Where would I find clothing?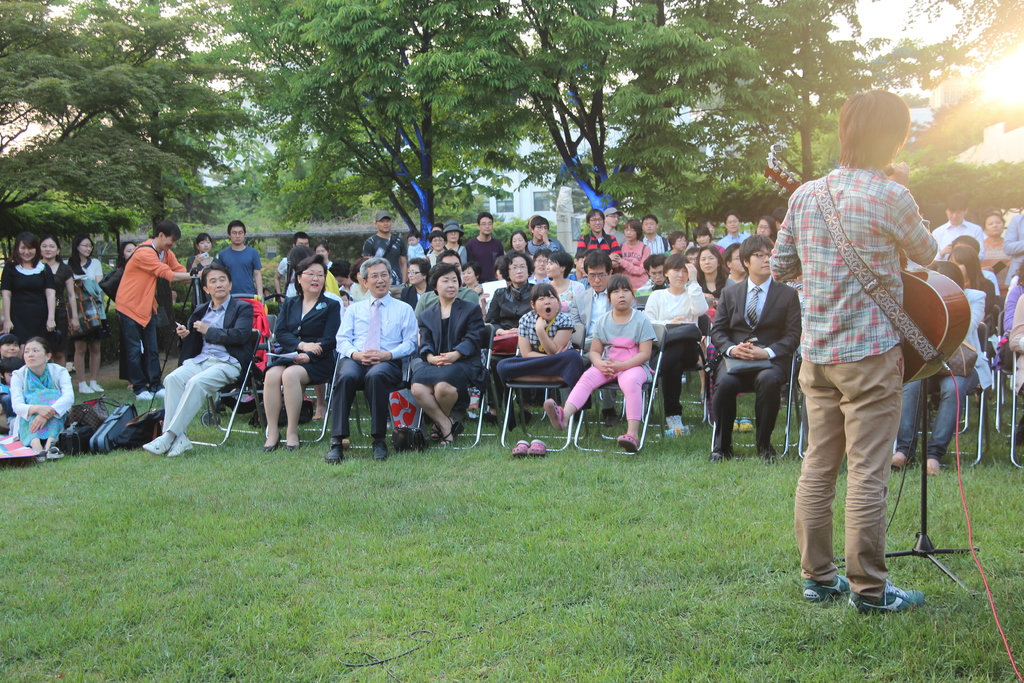
At Rect(327, 283, 422, 445).
